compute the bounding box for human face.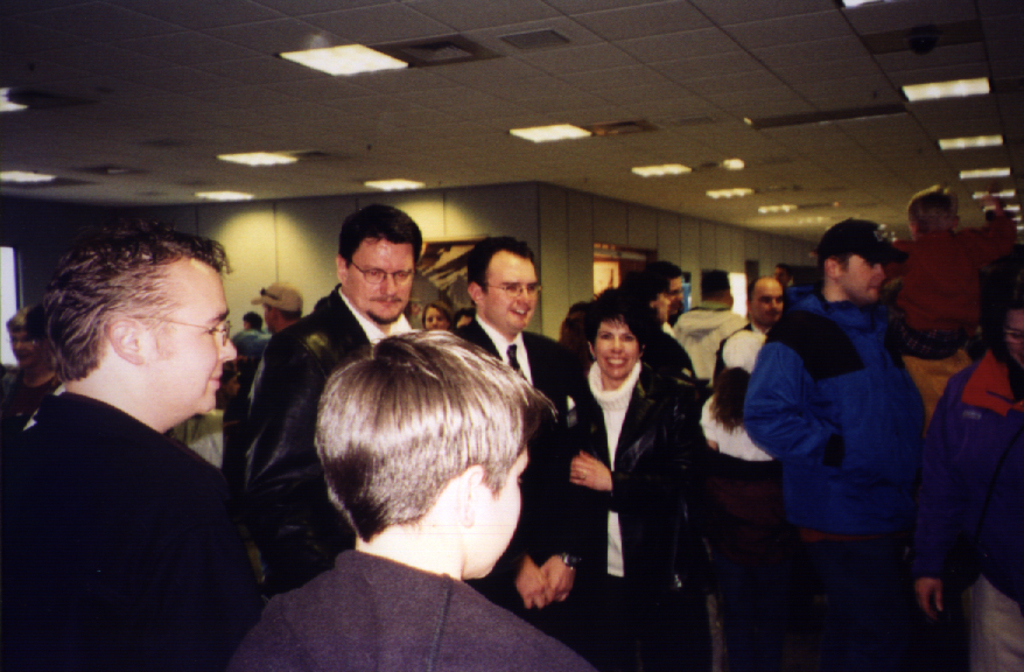
[left=454, top=423, right=527, bottom=566].
